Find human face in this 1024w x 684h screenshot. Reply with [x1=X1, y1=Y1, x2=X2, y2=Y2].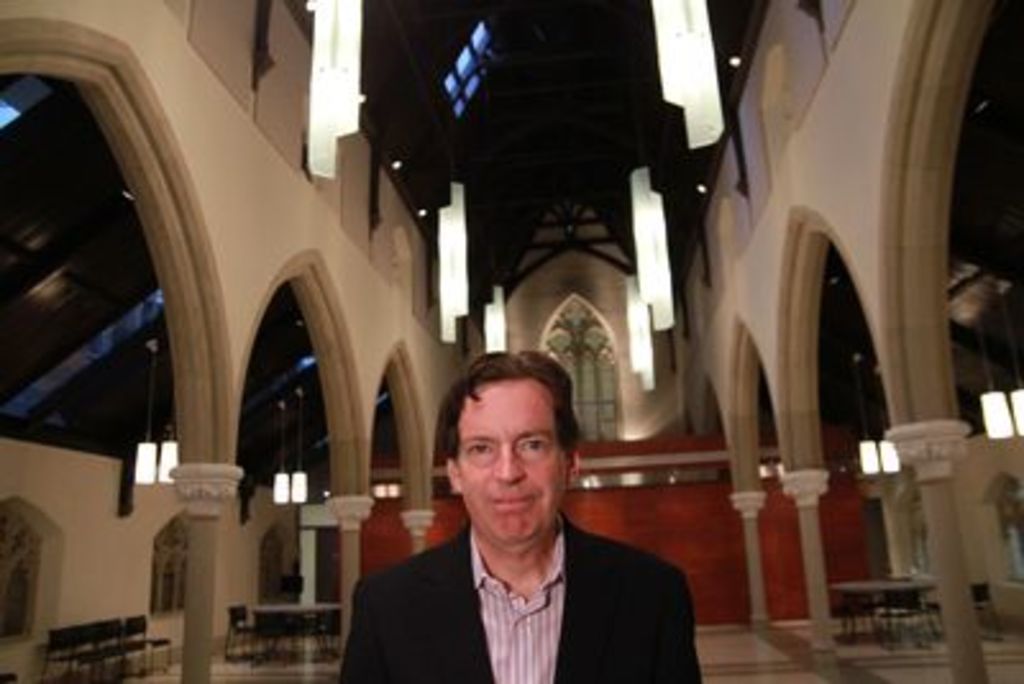
[x1=451, y1=379, x2=566, y2=546].
